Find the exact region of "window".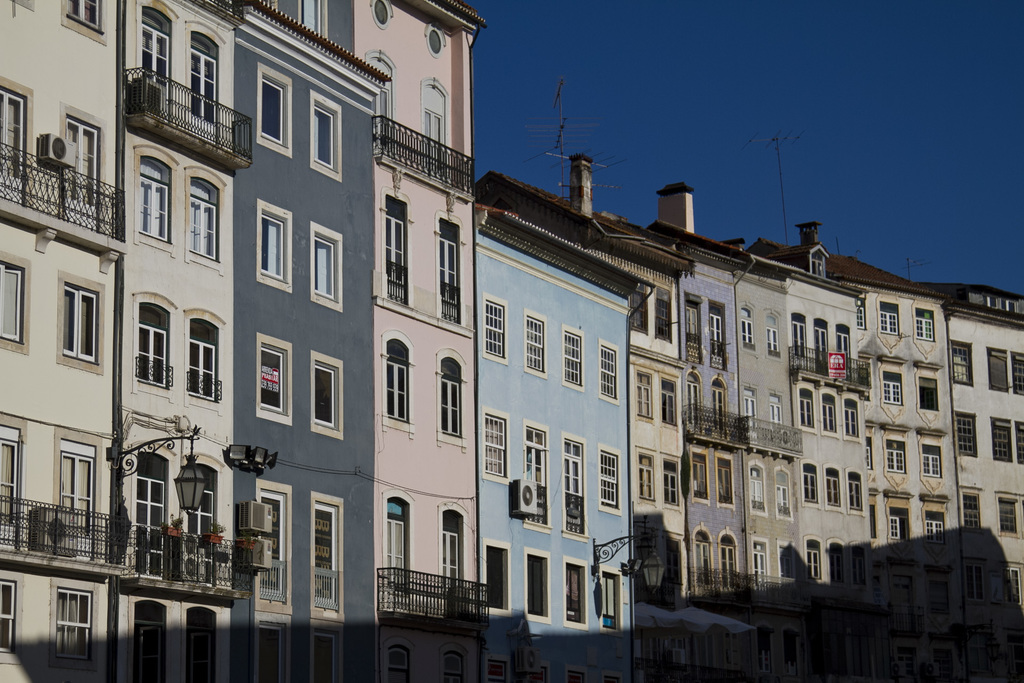
Exact region: {"left": 1000, "top": 497, "right": 1018, "bottom": 531}.
